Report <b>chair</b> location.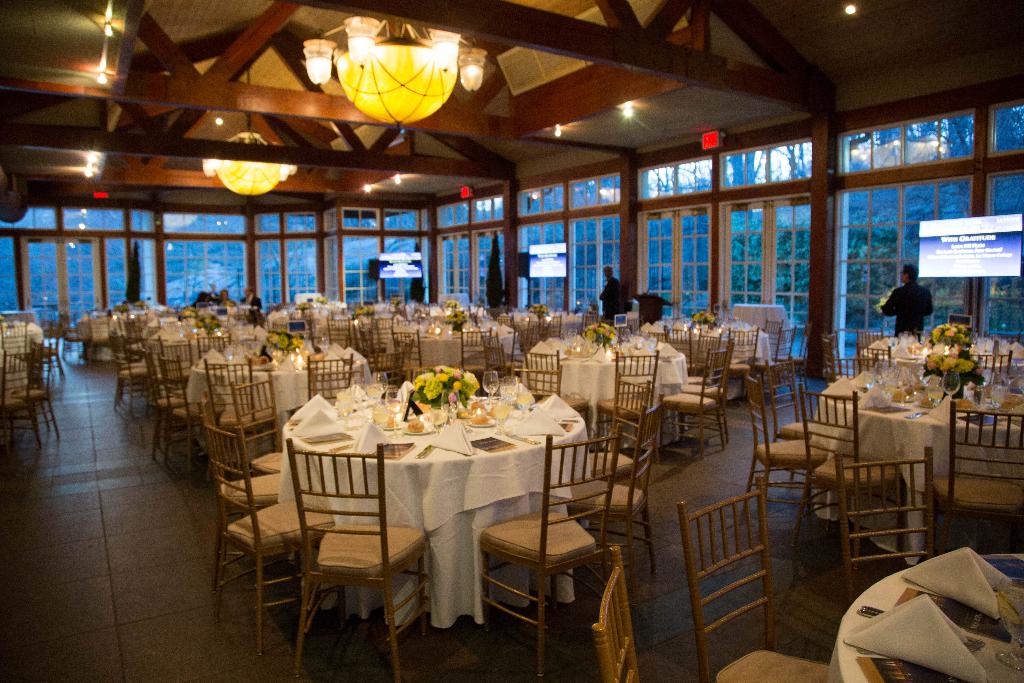
Report: (674,478,833,682).
